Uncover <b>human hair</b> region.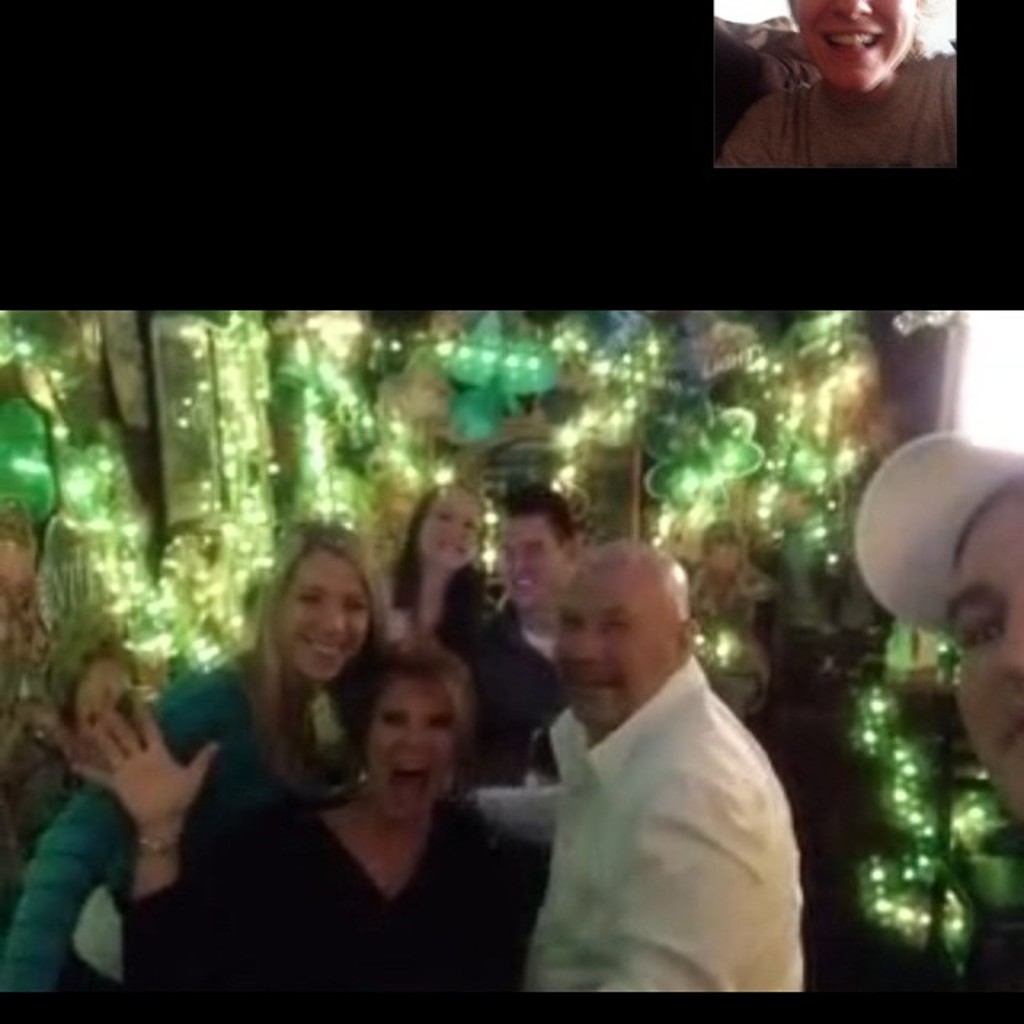
Uncovered: x1=365, y1=646, x2=475, y2=798.
